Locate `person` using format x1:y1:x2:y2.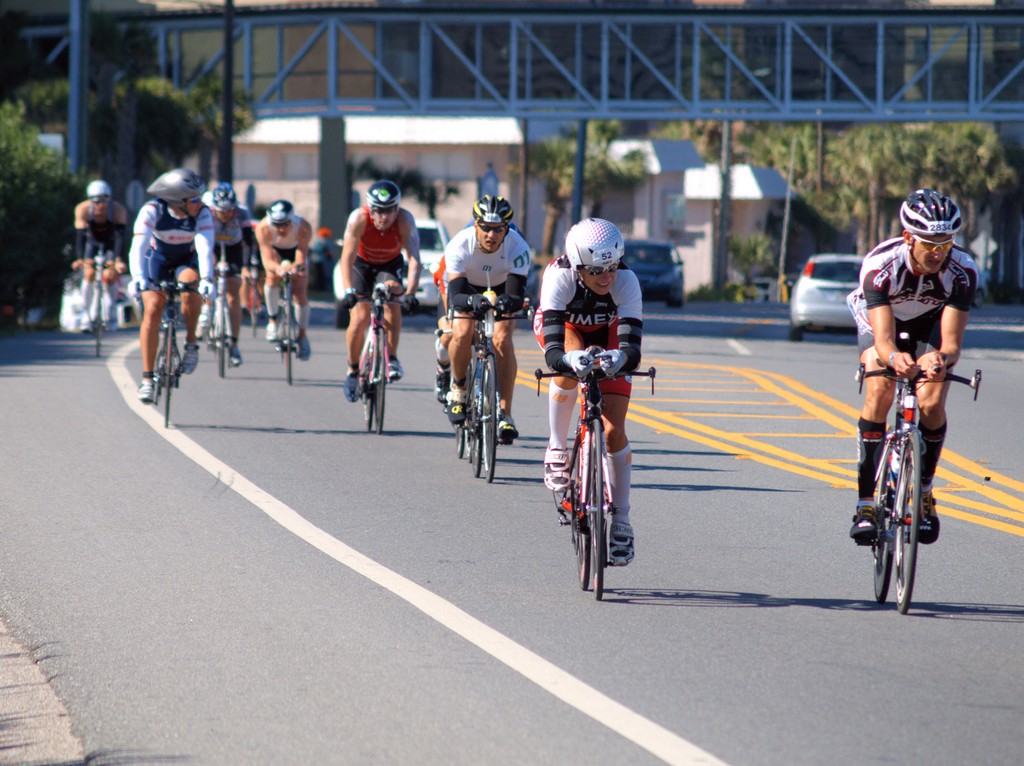
317:230:337:272.
